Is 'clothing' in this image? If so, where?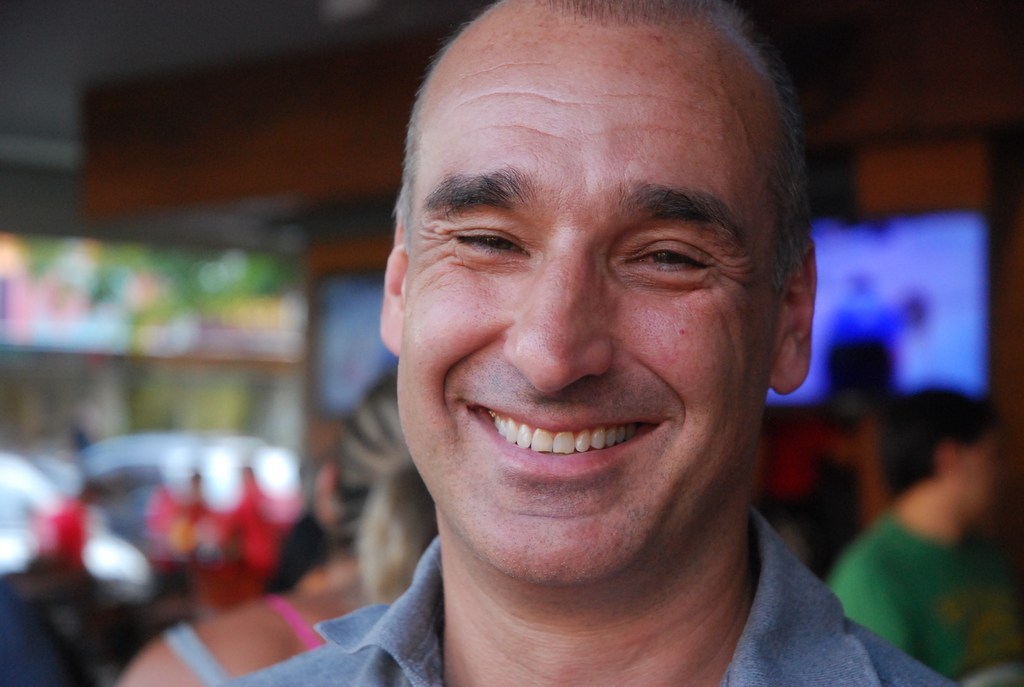
Yes, at x1=222 y1=497 x2=950 y2=686.
